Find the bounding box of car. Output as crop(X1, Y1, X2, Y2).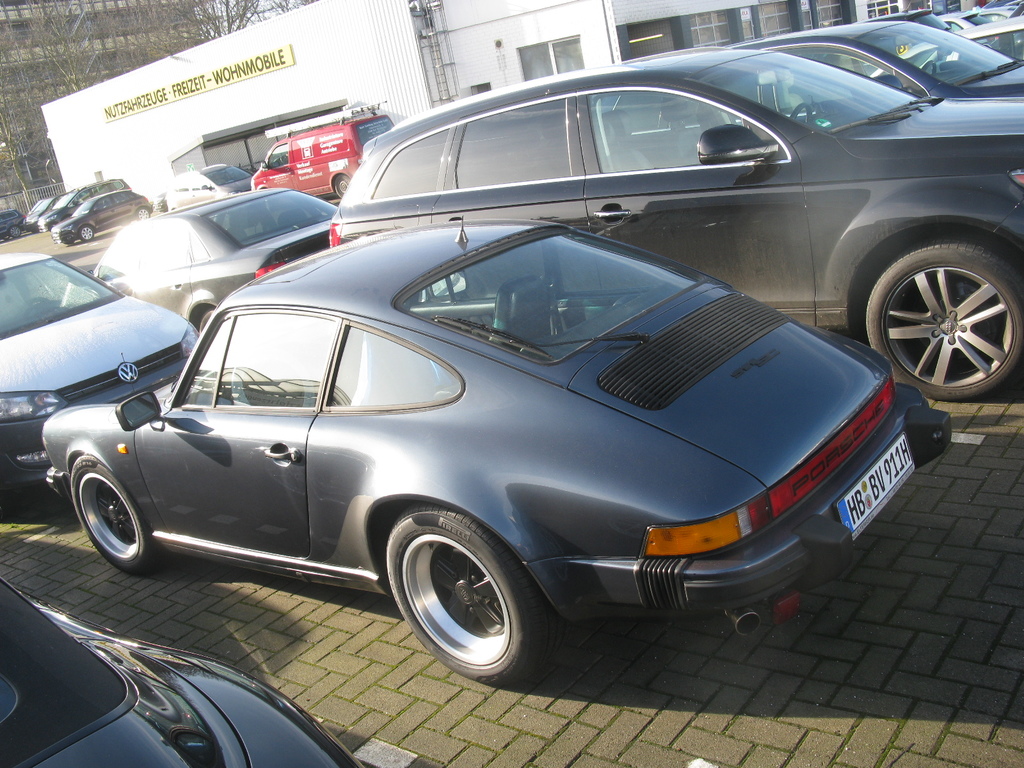
crop(0, 257, 218, 505).
